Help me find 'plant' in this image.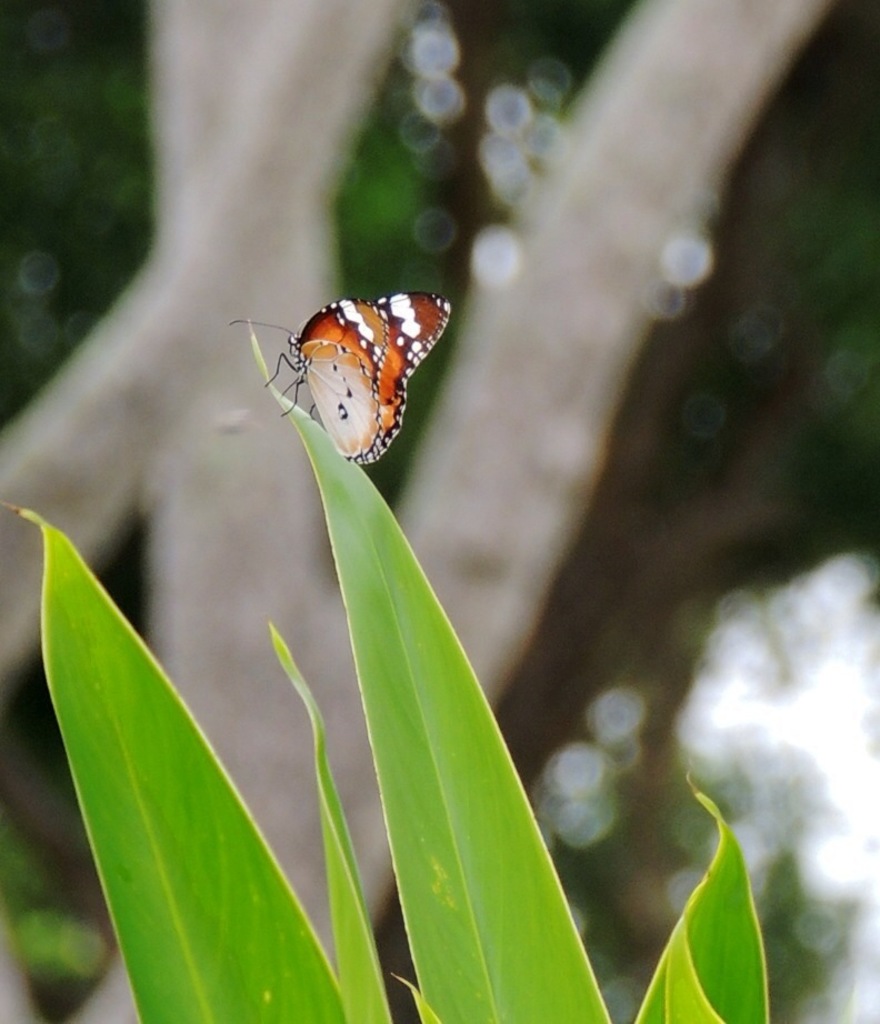
Found it: box(0, 307, 787, 1023).
